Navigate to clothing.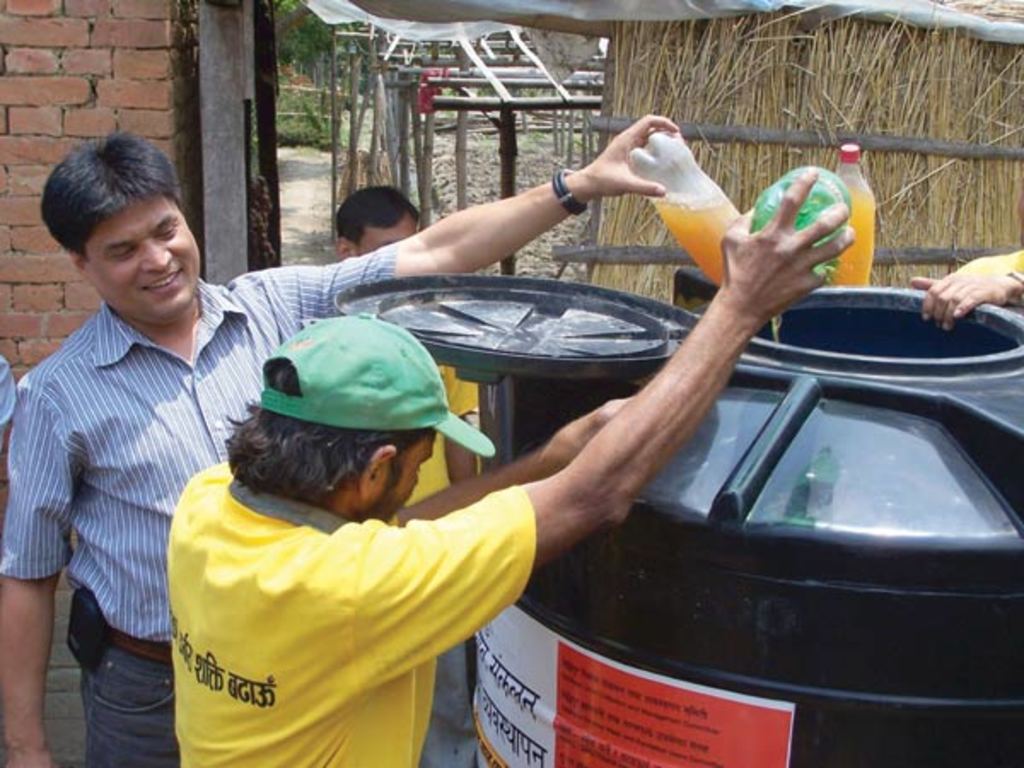
Navigation target: 0/253/403/766.
